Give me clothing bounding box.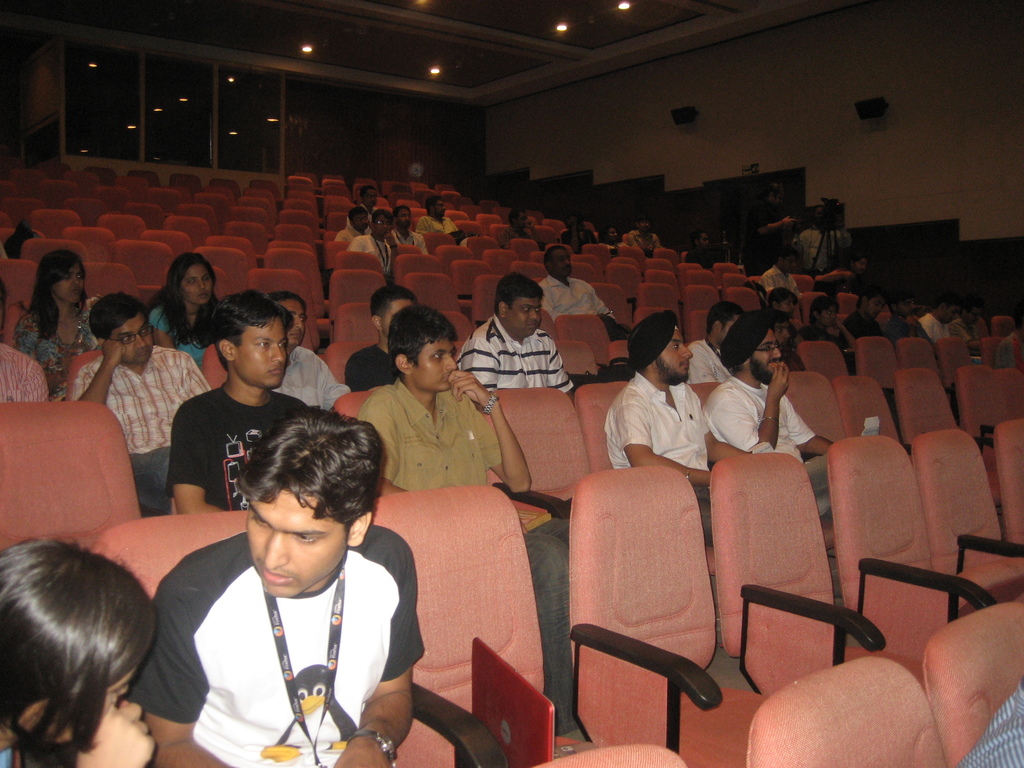
bbox=[882, 312, 924, 346].
